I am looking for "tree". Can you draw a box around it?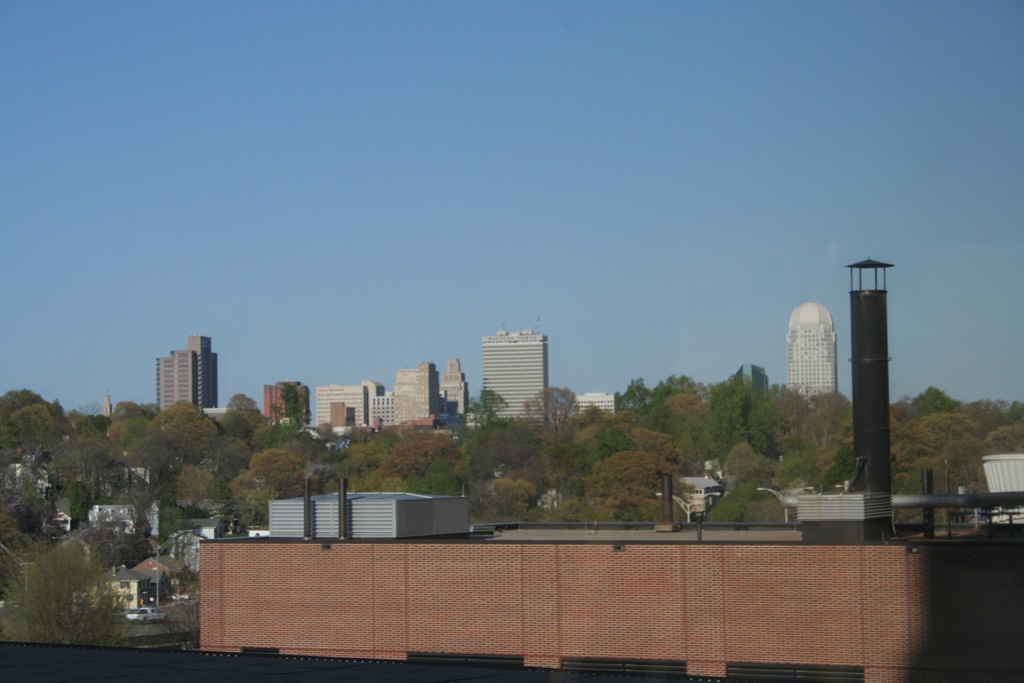
Sure, the bounding box is (10,406,60,445).
